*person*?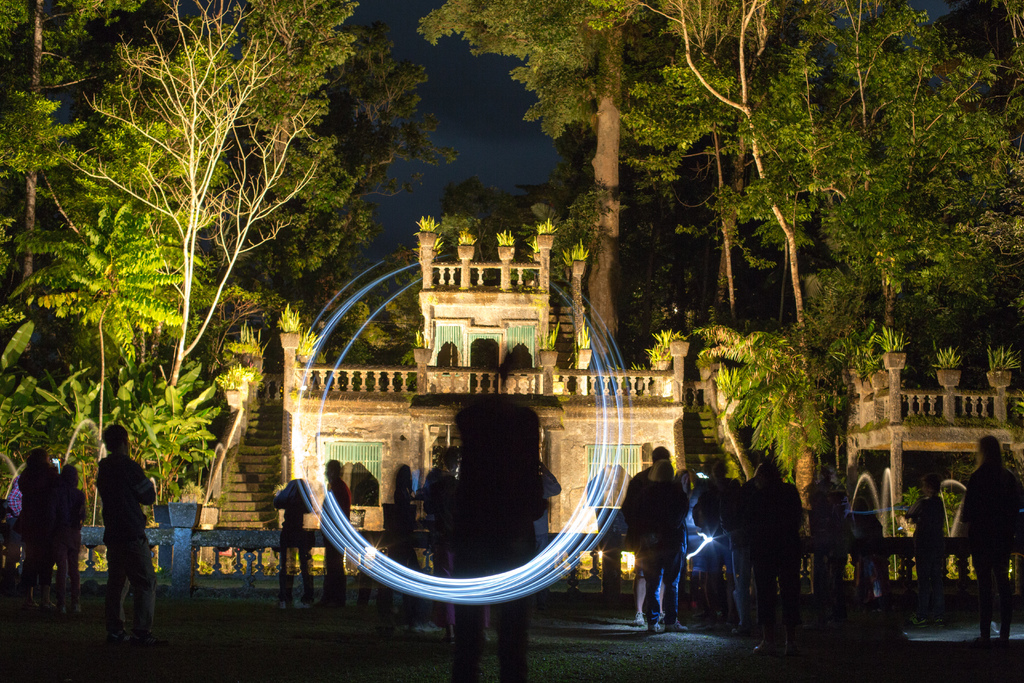
select_region(85, 414, 156, 636)
